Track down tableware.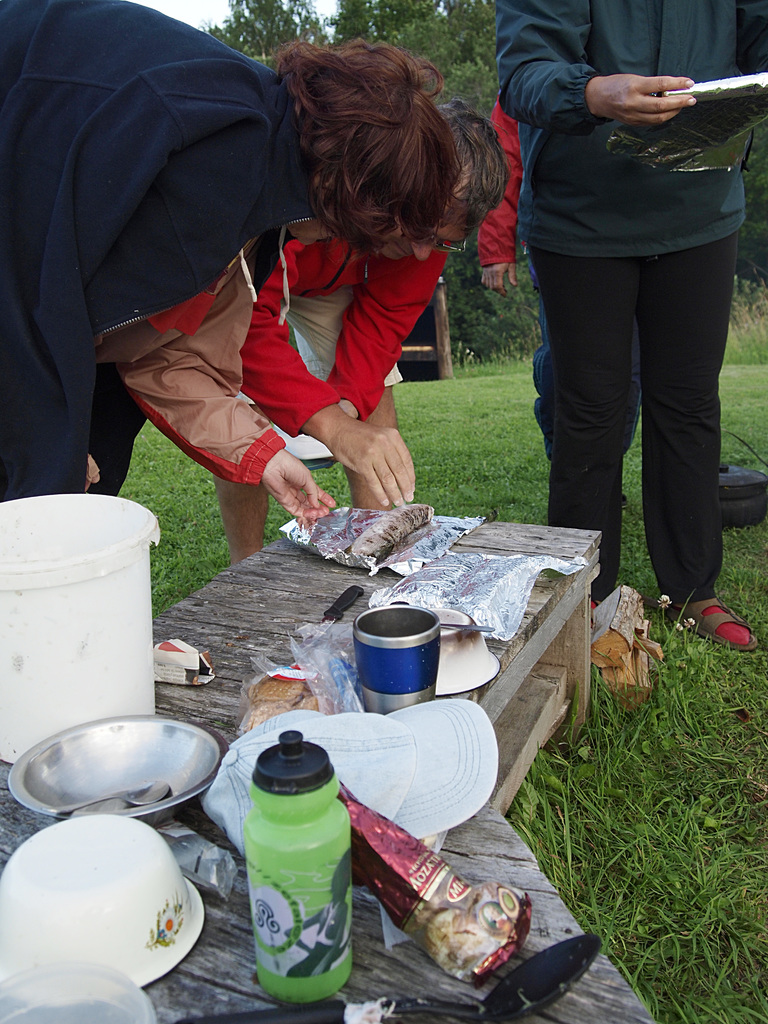
Tracked to box=[429, 603, 510, 705].
